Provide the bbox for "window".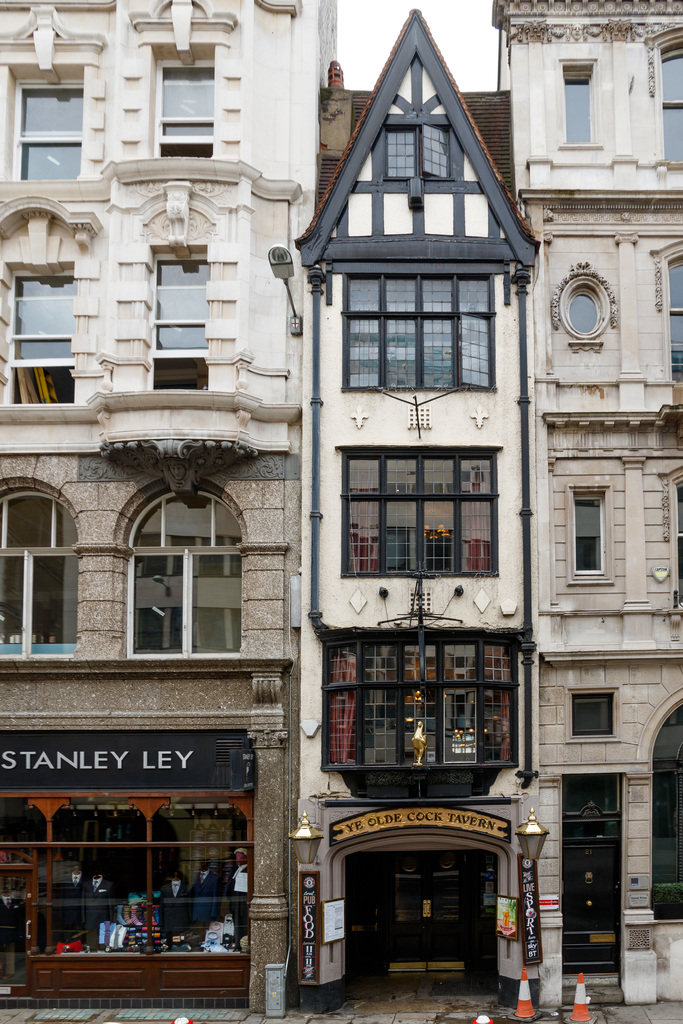
bbox(147, 252, 217, 403).
